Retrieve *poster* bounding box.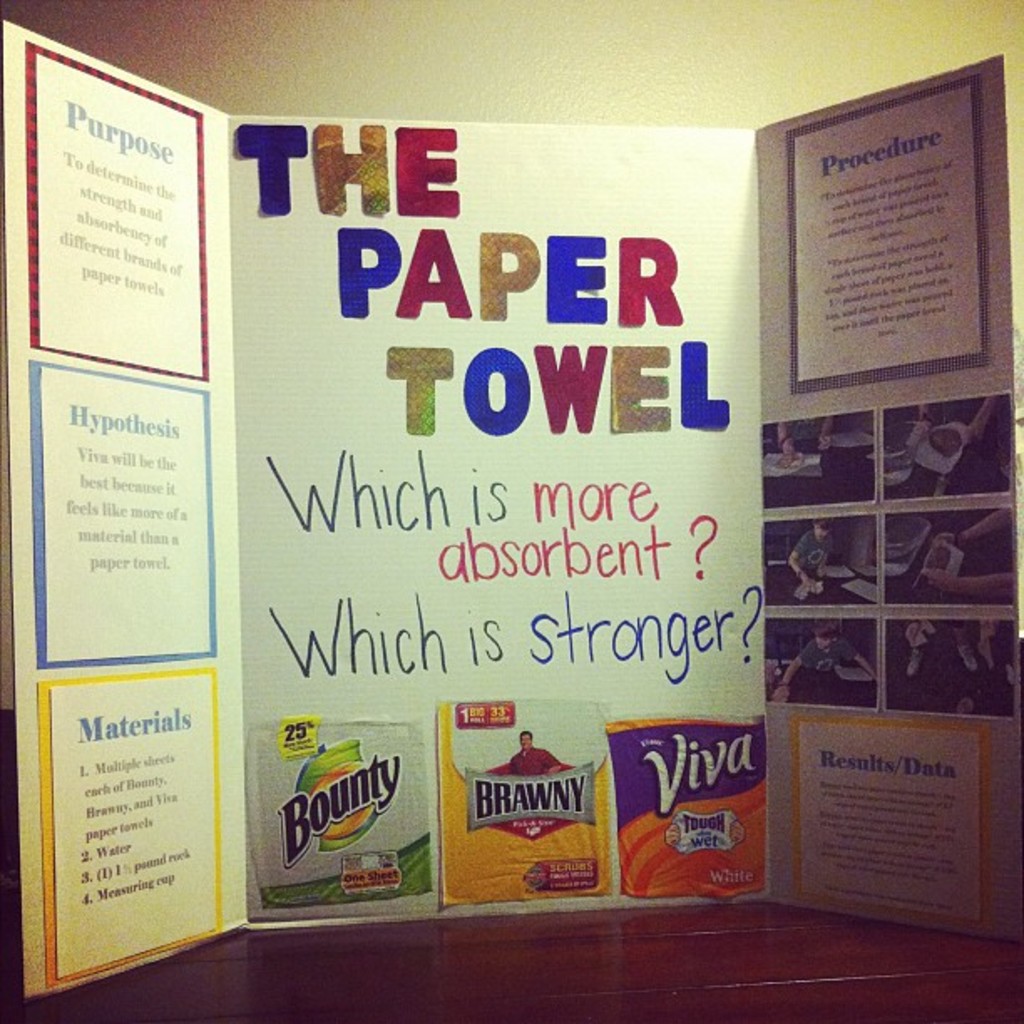
Bounding box: 788, 72, 986, 395.
